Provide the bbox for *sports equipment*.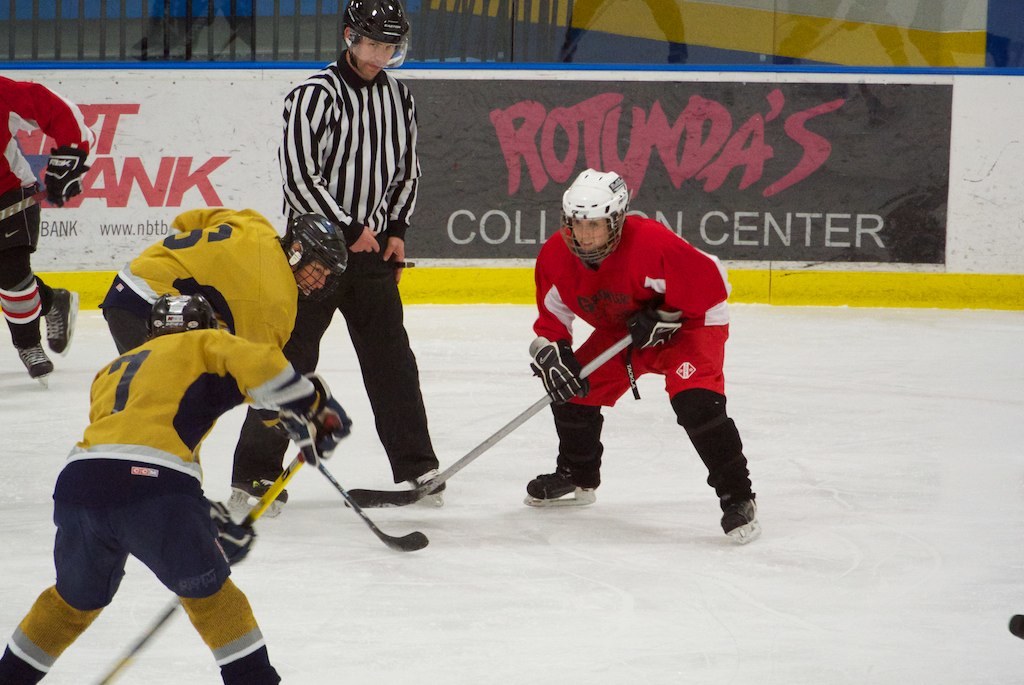
(left=43, top=149, right=89, bottom=203).
